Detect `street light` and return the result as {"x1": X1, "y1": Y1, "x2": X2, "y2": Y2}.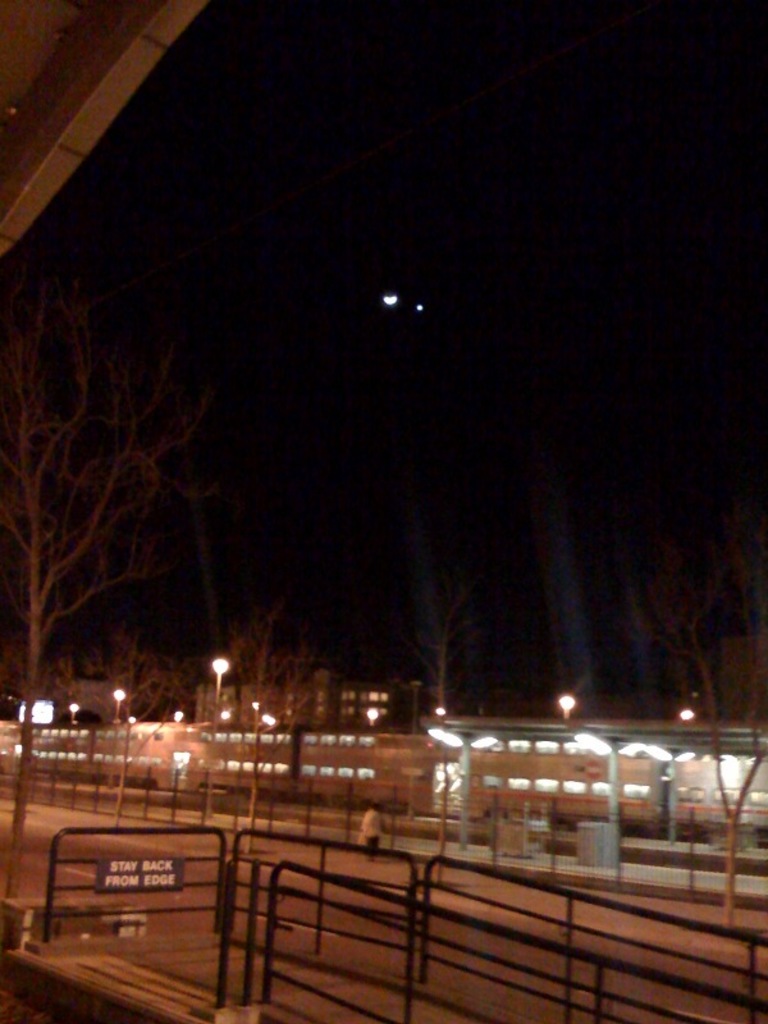
{"x1": 641, "y1": 739, "x2": 698, "y2": 846}.
